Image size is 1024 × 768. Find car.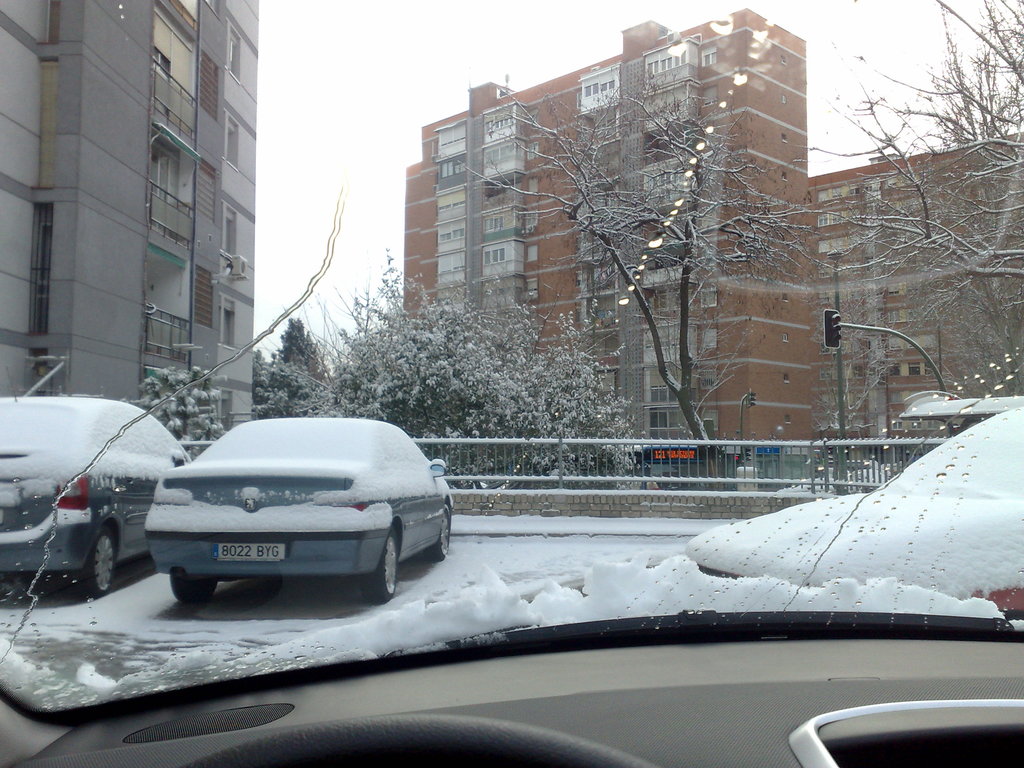
x1=685 y1=406 x2=1023 y2=611.
